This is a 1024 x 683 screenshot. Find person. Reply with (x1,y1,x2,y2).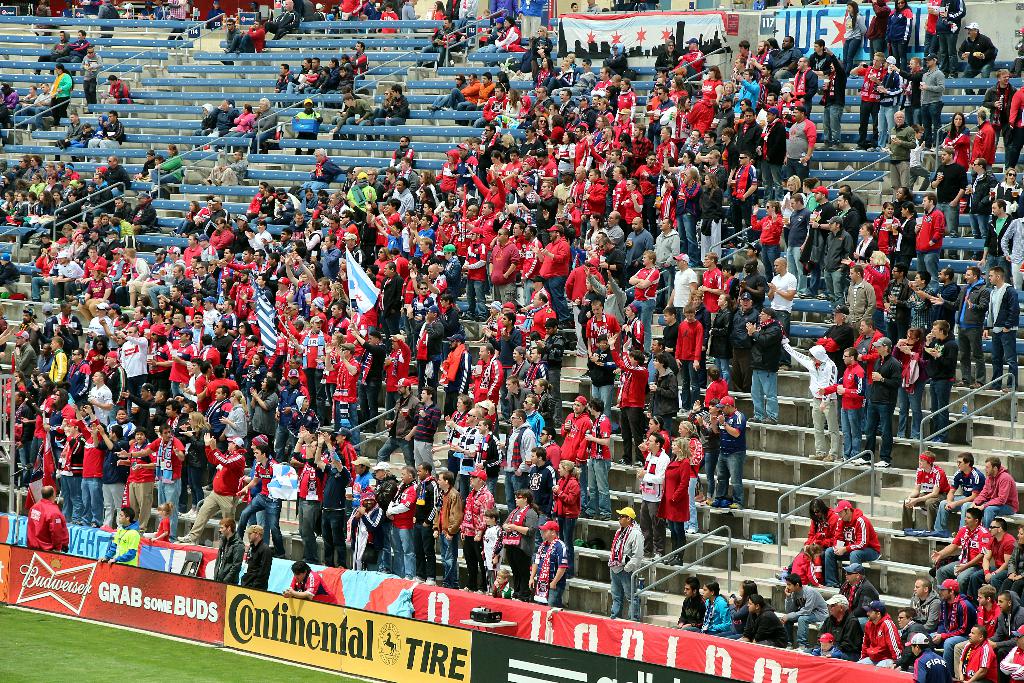
(33,485,66,553).
